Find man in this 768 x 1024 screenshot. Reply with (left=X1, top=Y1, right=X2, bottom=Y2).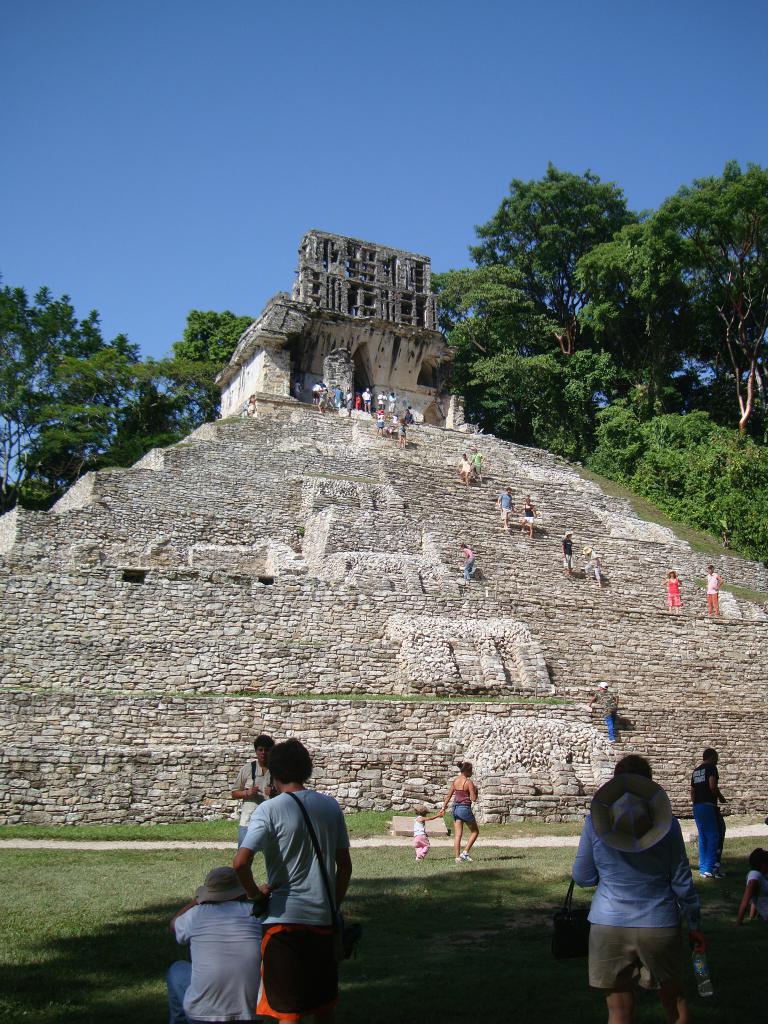
(left=158, top=869, right=267, bottom=1023).
